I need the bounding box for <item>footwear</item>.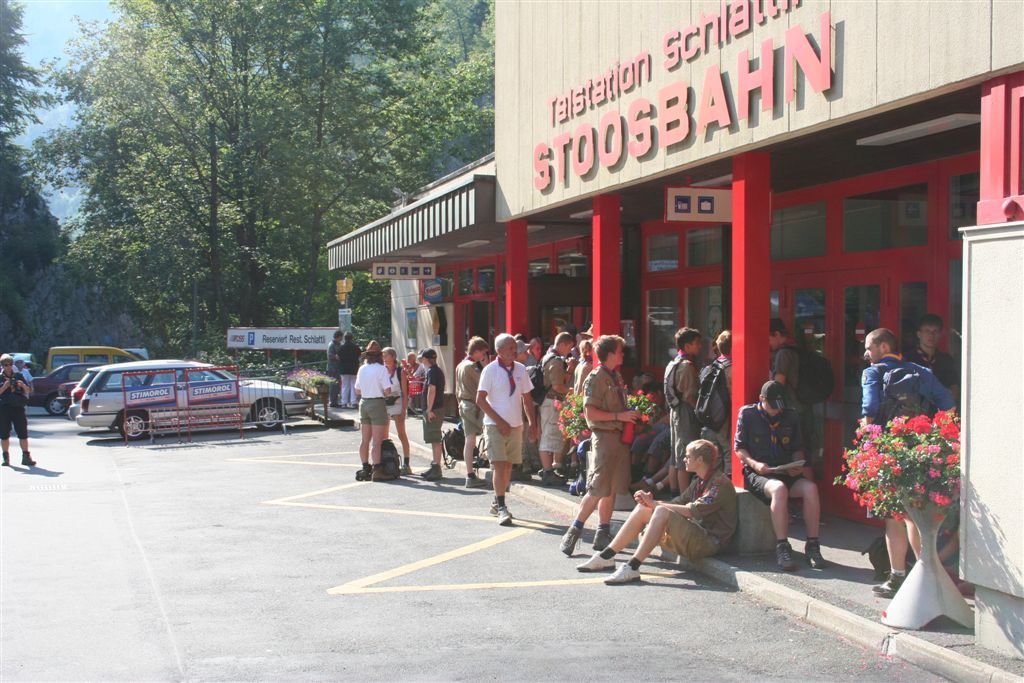
Here it is: <box>600,559,652,587</box>.
